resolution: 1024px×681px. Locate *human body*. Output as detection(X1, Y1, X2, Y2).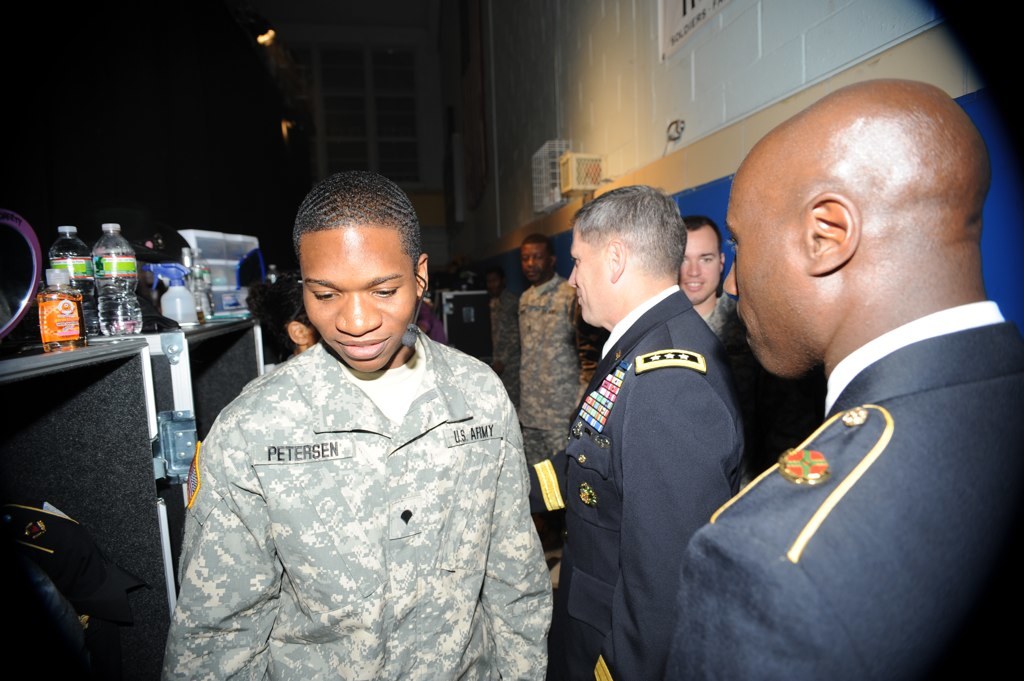
detection(513, 276, 598, 551).
